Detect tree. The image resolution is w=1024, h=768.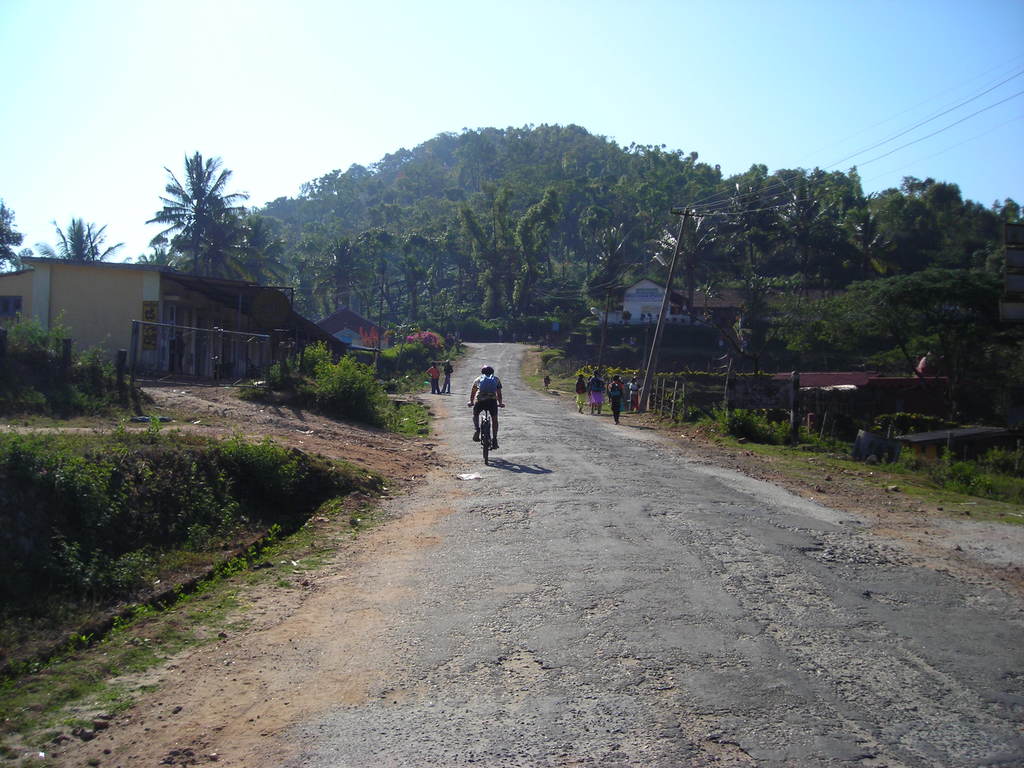
243 214 303 285.
